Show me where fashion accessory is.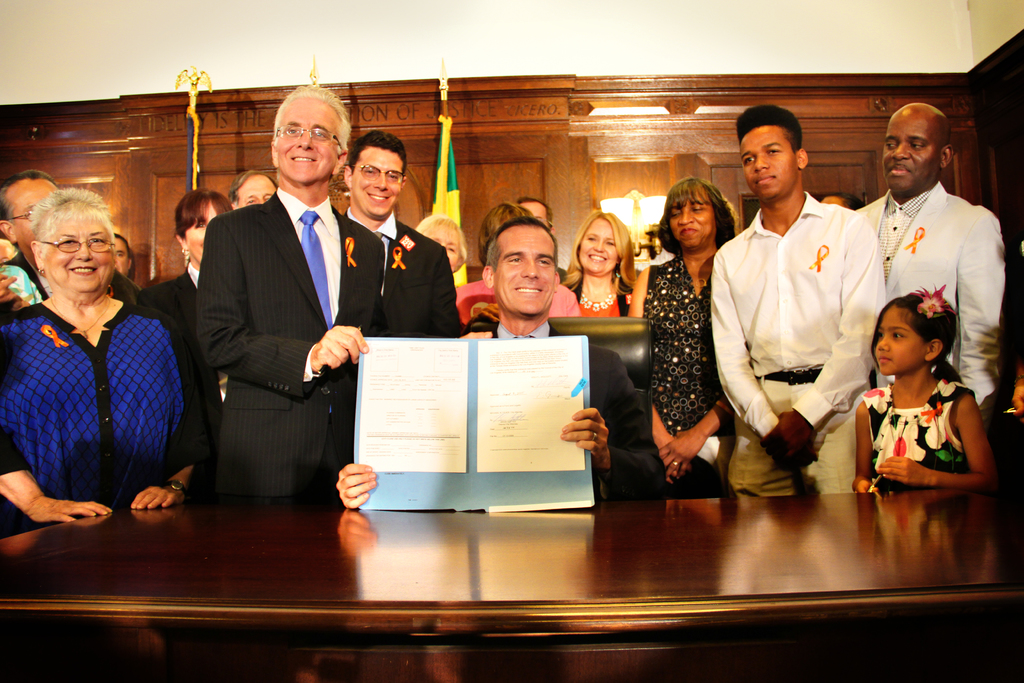
fashion accessory is at <box>906,281,954,319</box>.
